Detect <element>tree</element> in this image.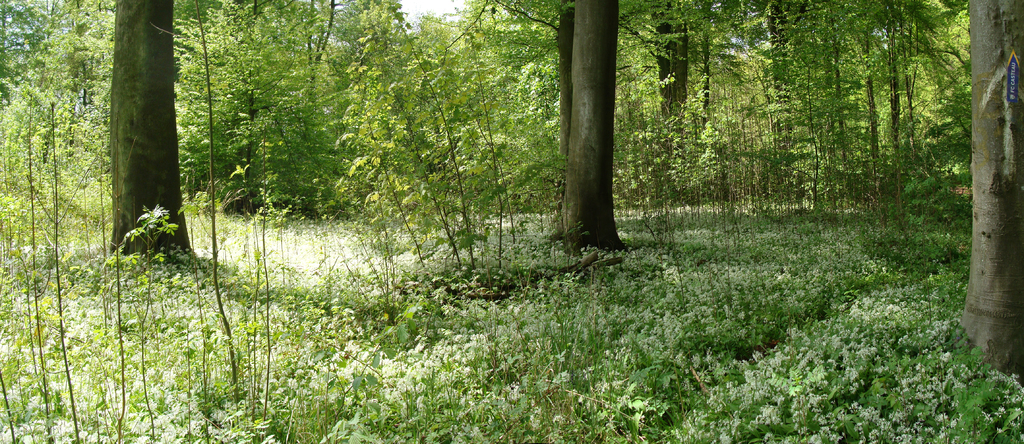
Detection: <box>171,0,359,201</box>.
